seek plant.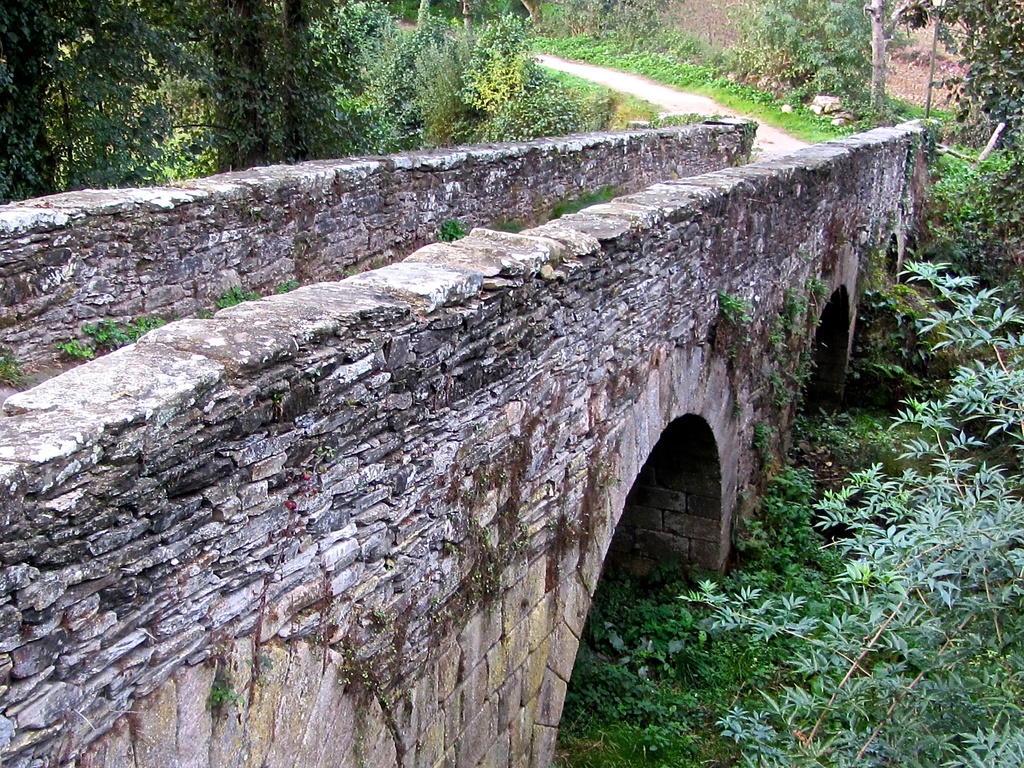
locate(546, 185, 614, 220).
